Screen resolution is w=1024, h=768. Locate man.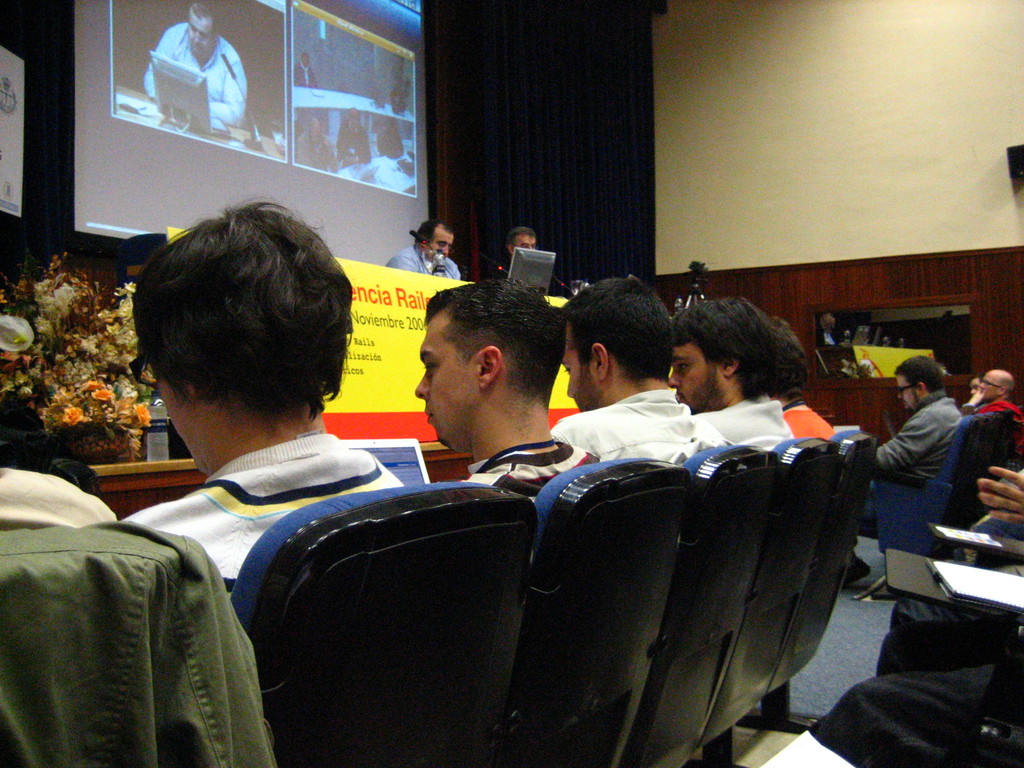
<region>138, 3, 249, 126</region>.
